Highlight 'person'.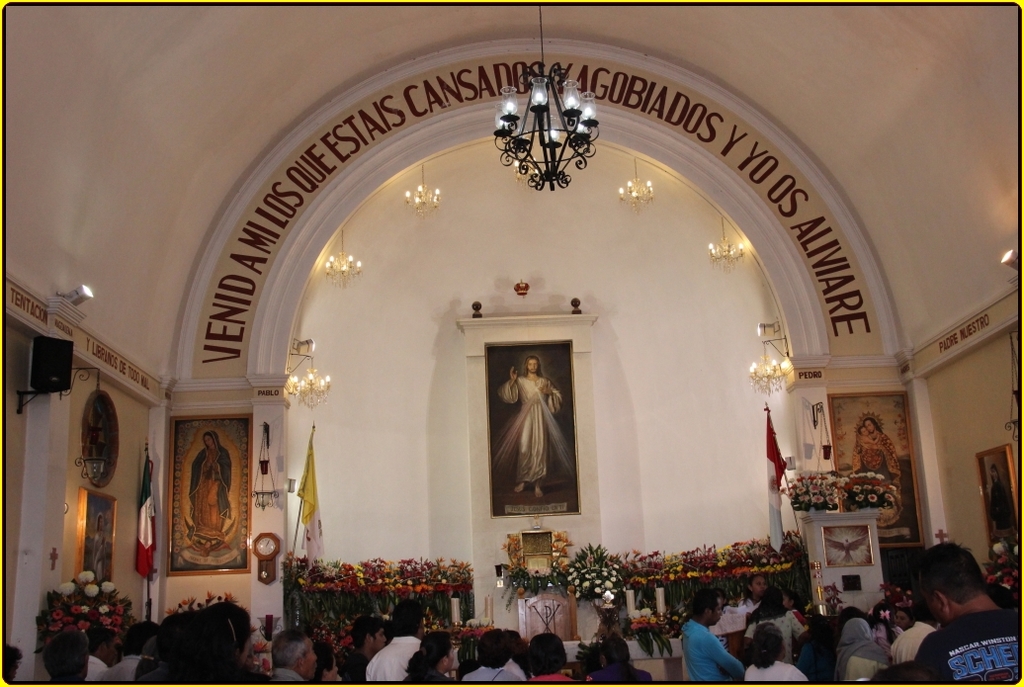
Highlighted region: select_region(892, 600, 934, 663).
